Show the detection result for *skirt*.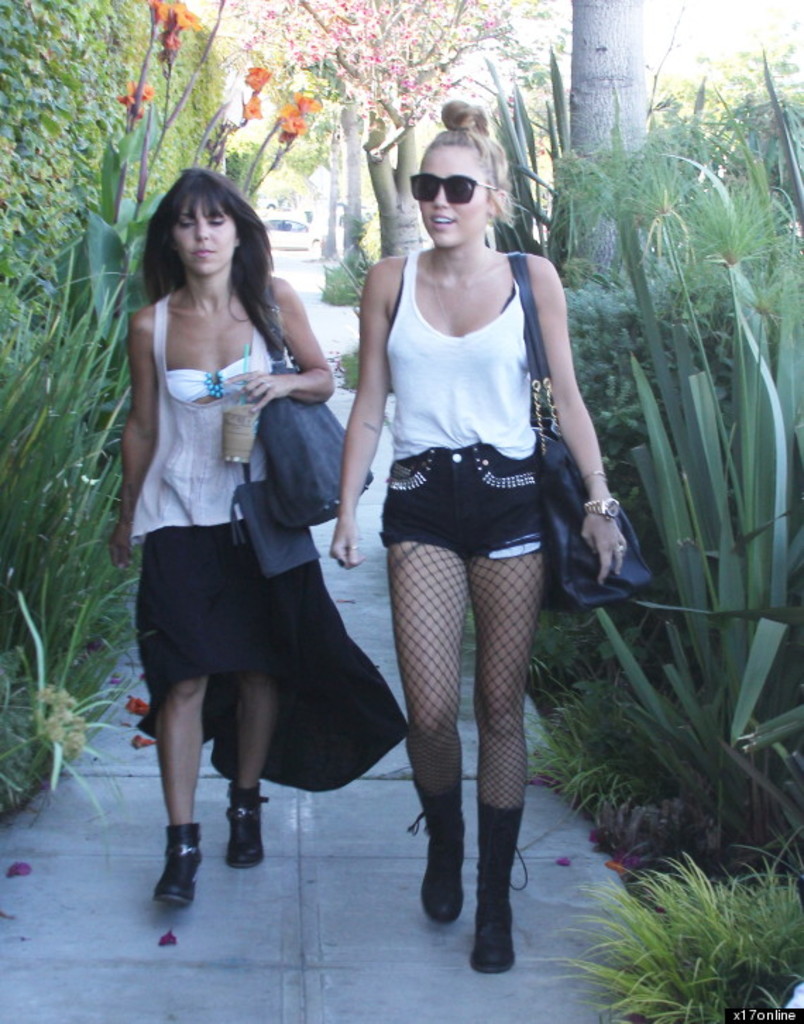
<bbox>133, 519, 406, 788</bbox>.
